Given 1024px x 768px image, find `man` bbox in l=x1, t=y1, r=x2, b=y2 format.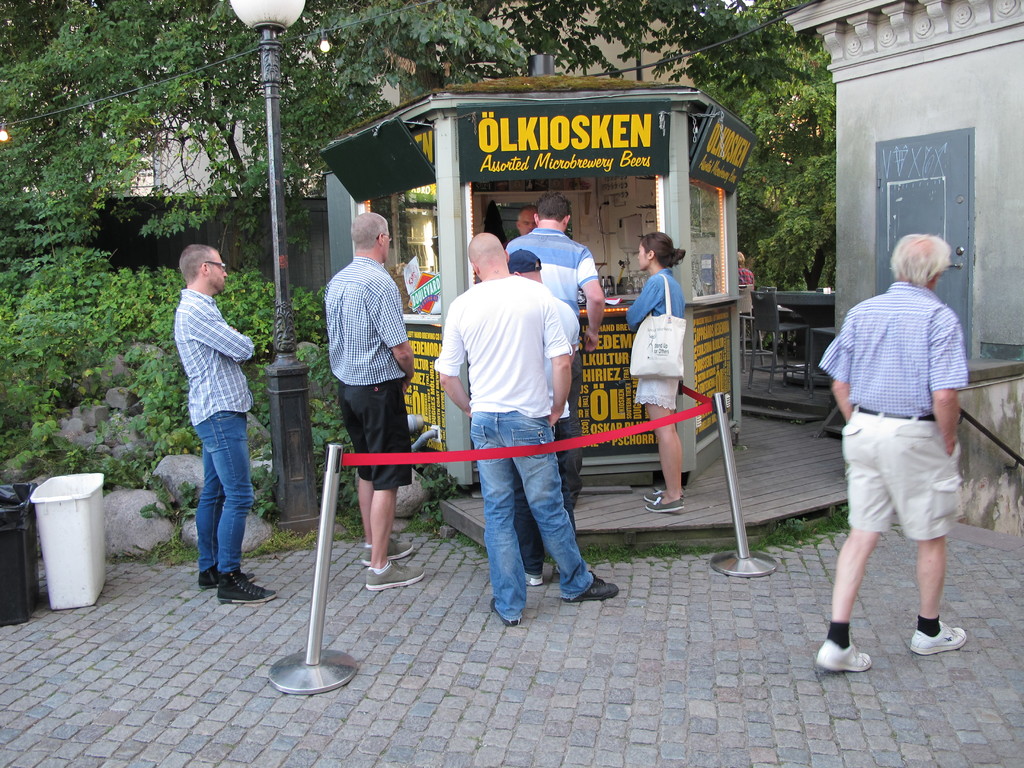
l=324, t=212, r=429, b=593.
